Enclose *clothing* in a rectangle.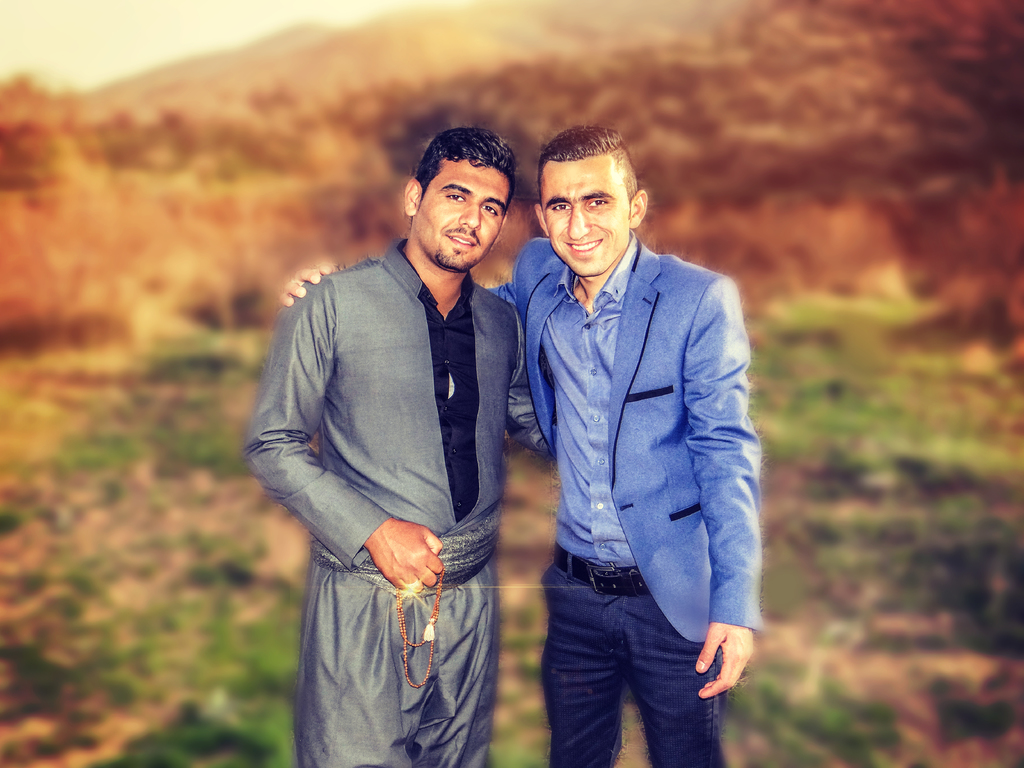
251,244,554,767.
